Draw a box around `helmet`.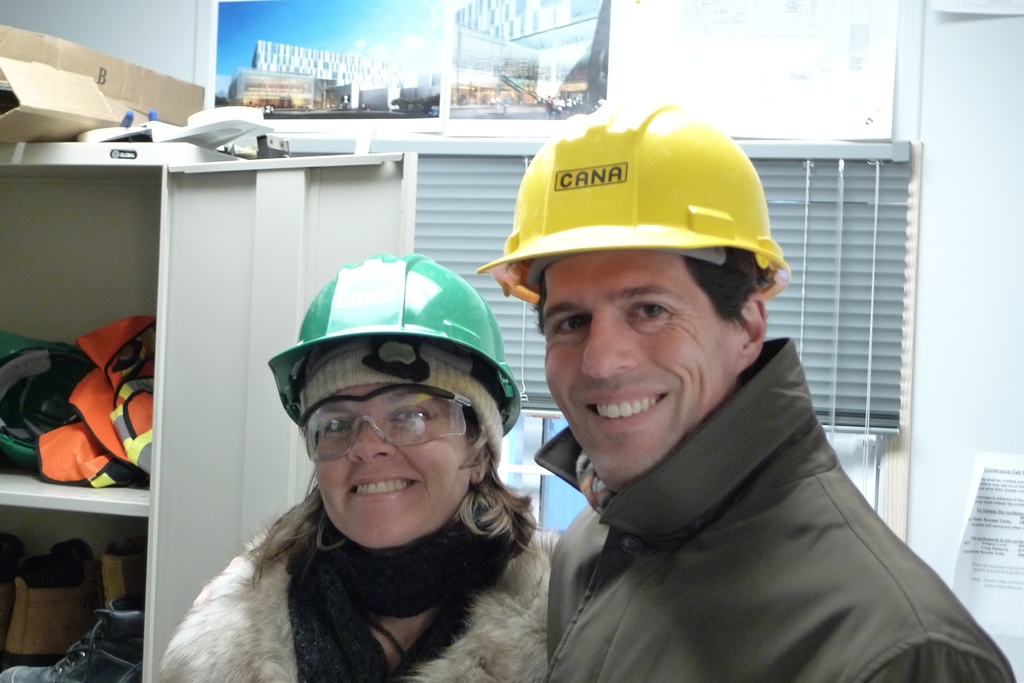
Rect(479, 99, 792, 305).
